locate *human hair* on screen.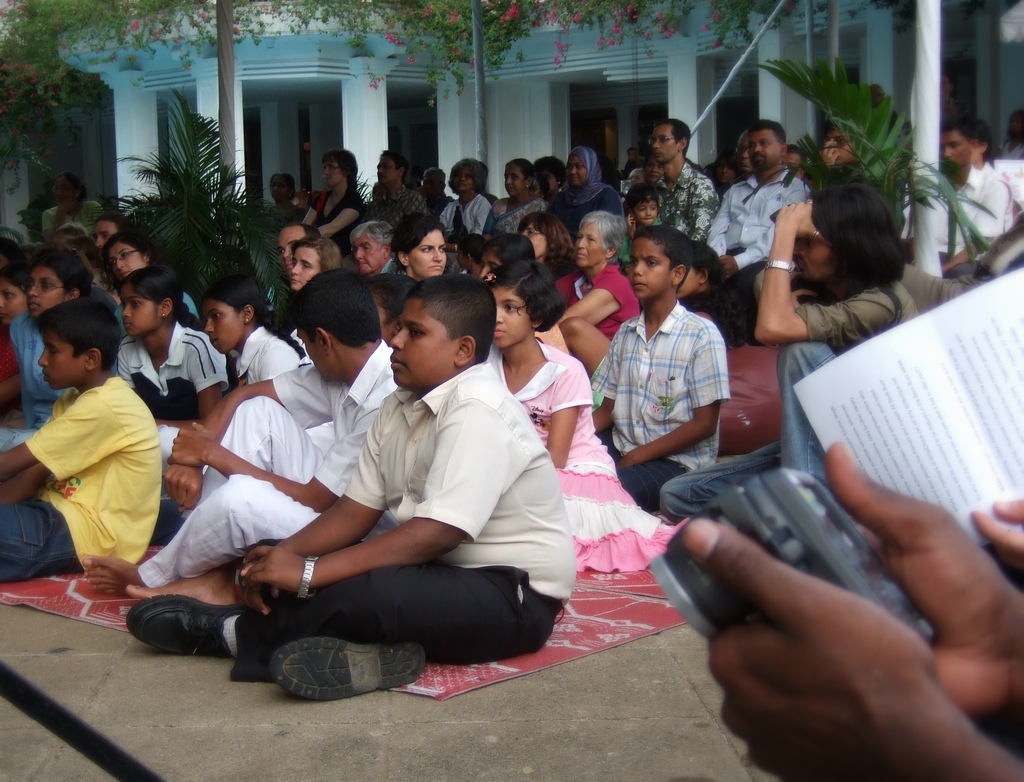
On screen at left=637, top=223, right=694, bottom=289.
